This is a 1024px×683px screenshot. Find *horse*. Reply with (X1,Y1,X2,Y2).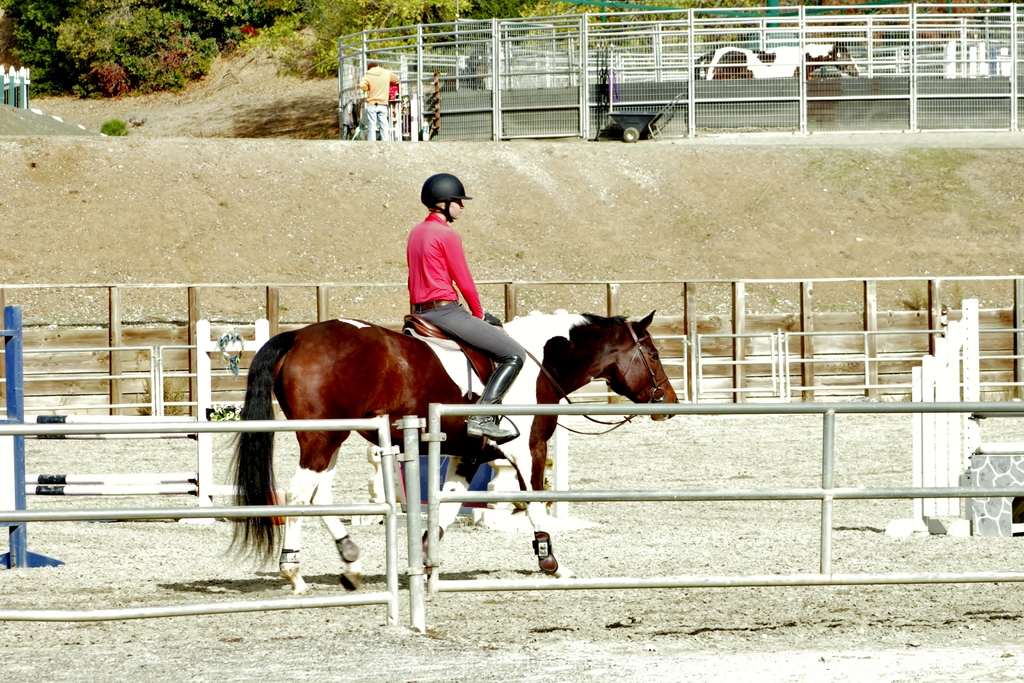
(215,309,675,595).
